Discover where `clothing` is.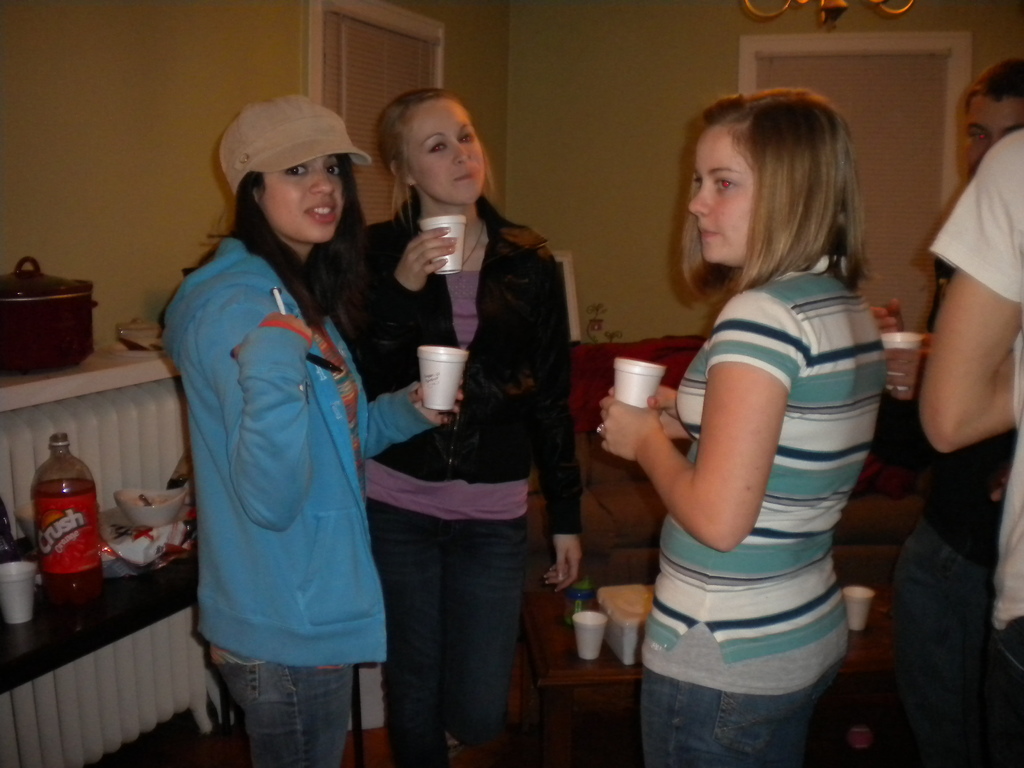
Discovered at x1=161 y1=236 x2=388 y2=767.
